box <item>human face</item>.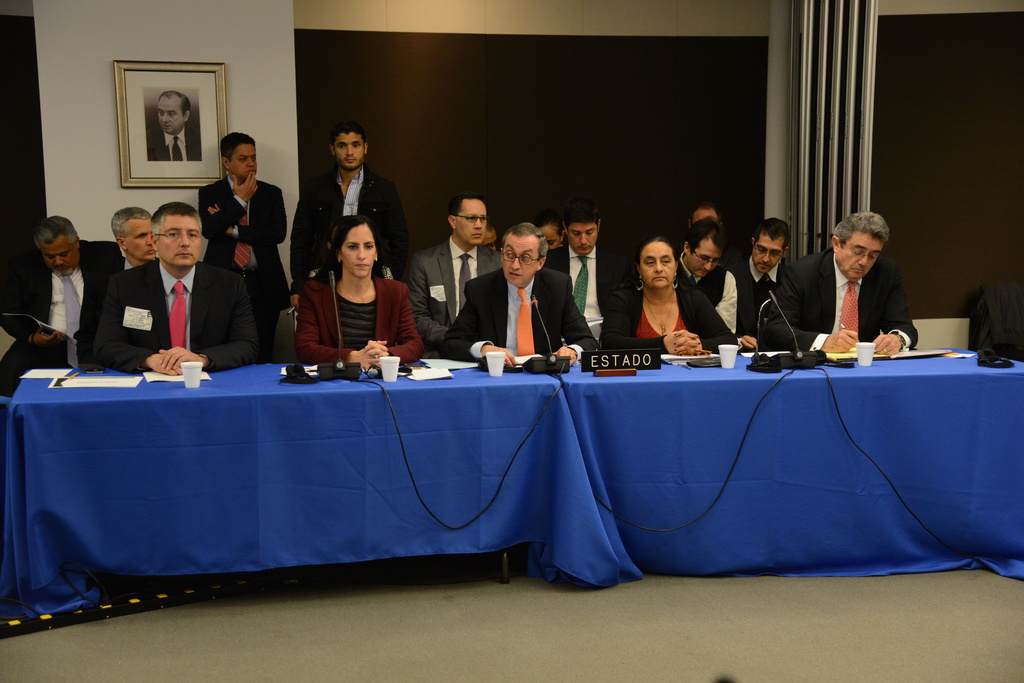
pyautogui.locateOnScreen(339, 226, 377, 278).
